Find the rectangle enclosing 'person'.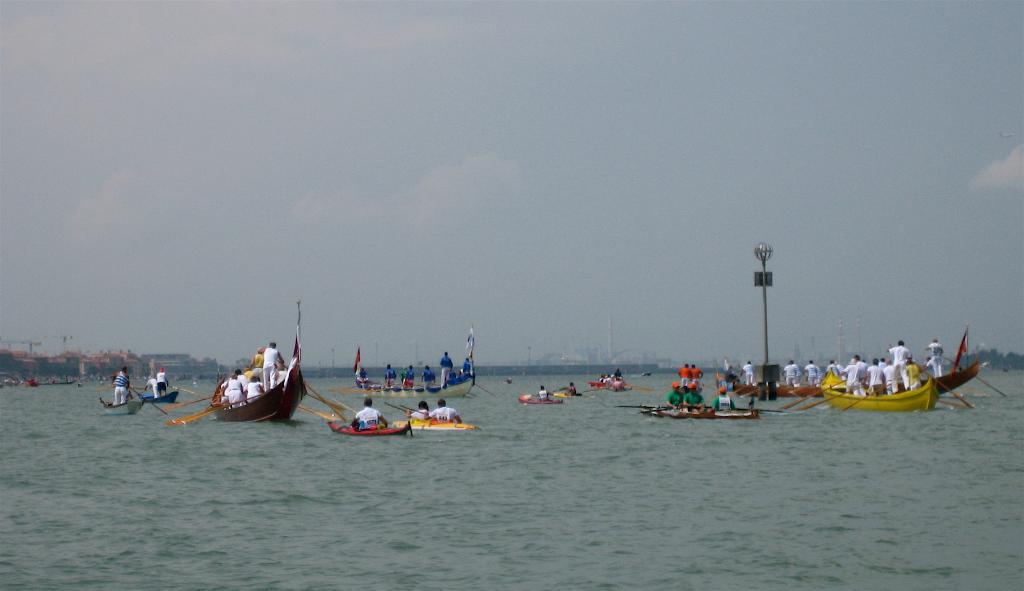
428:399:460:424.
